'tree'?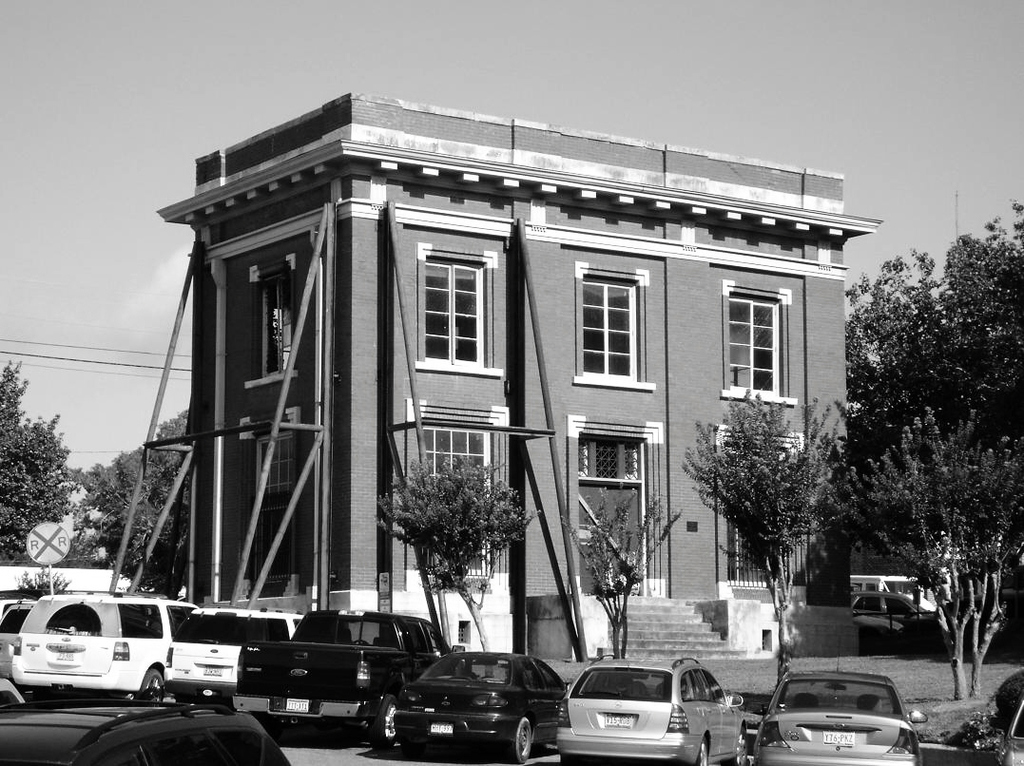
(left=81, top=404, right=191, bottom=473)
